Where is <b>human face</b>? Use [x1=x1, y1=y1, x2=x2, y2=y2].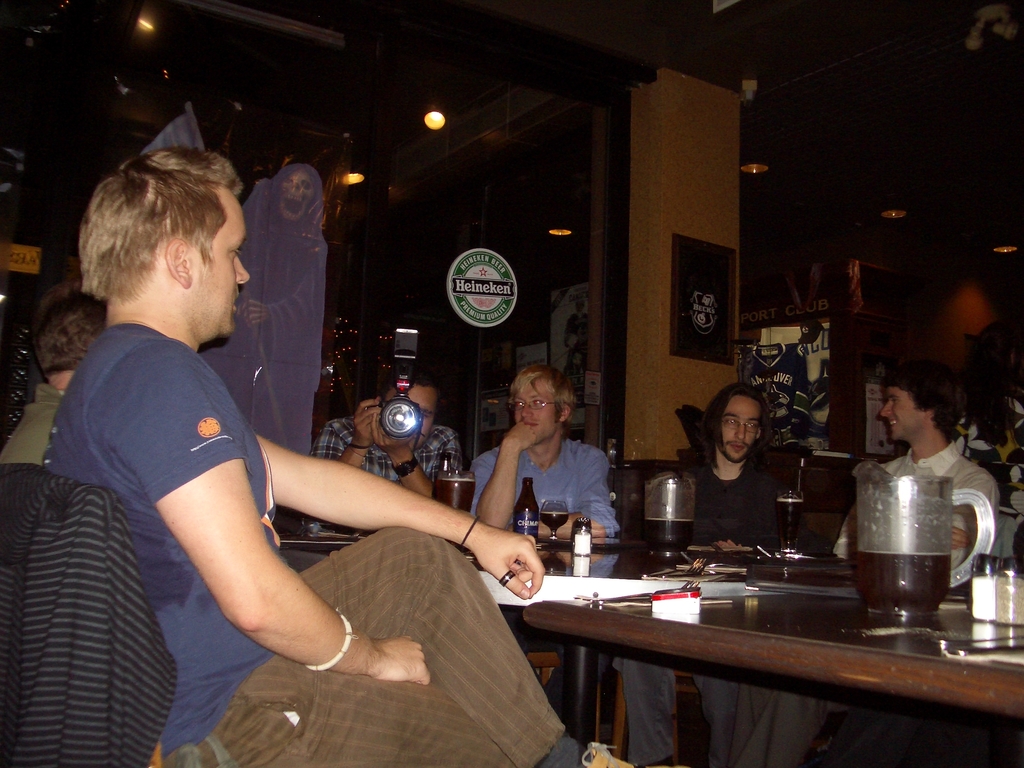
[x1=390, y1=384, x2=437, y2=442].
